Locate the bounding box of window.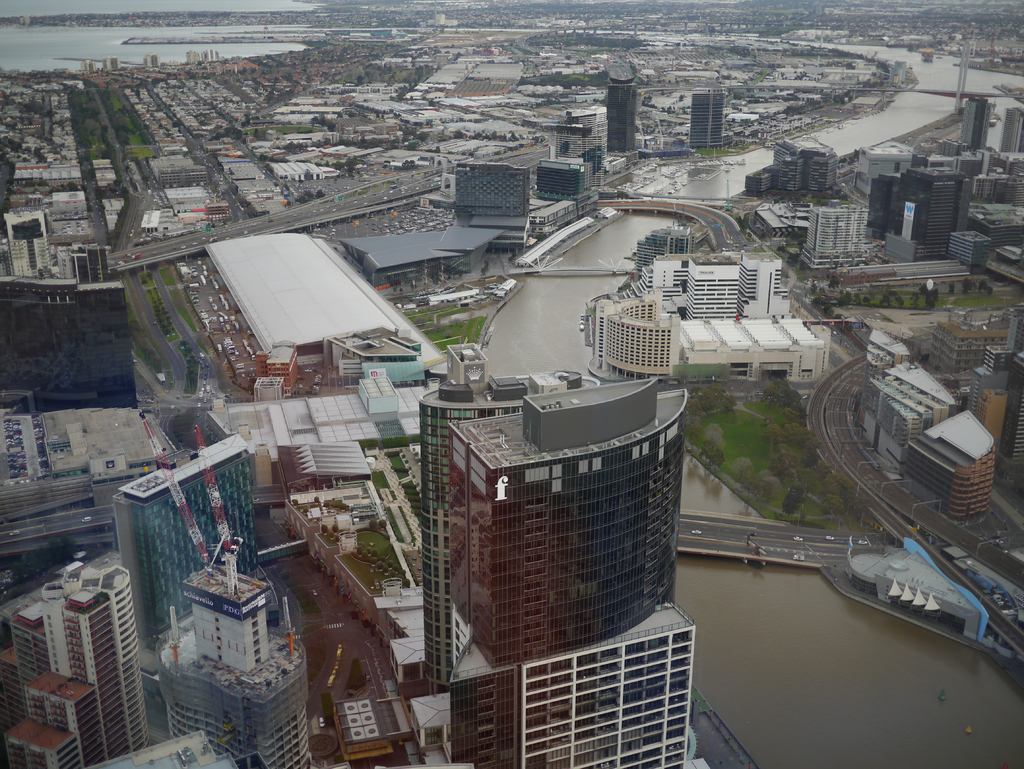
Bounding box: BBox(619, 752, 639, 765).
